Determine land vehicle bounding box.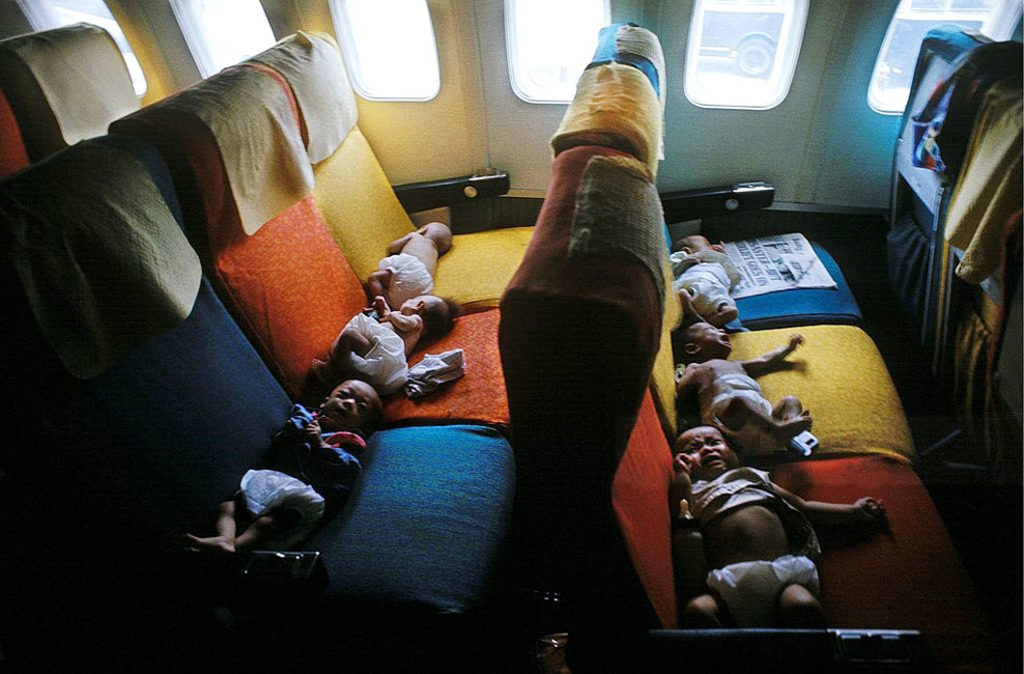
Determined: {"left": 699, "top": 0, "right": 990, "bottom": 76}.
